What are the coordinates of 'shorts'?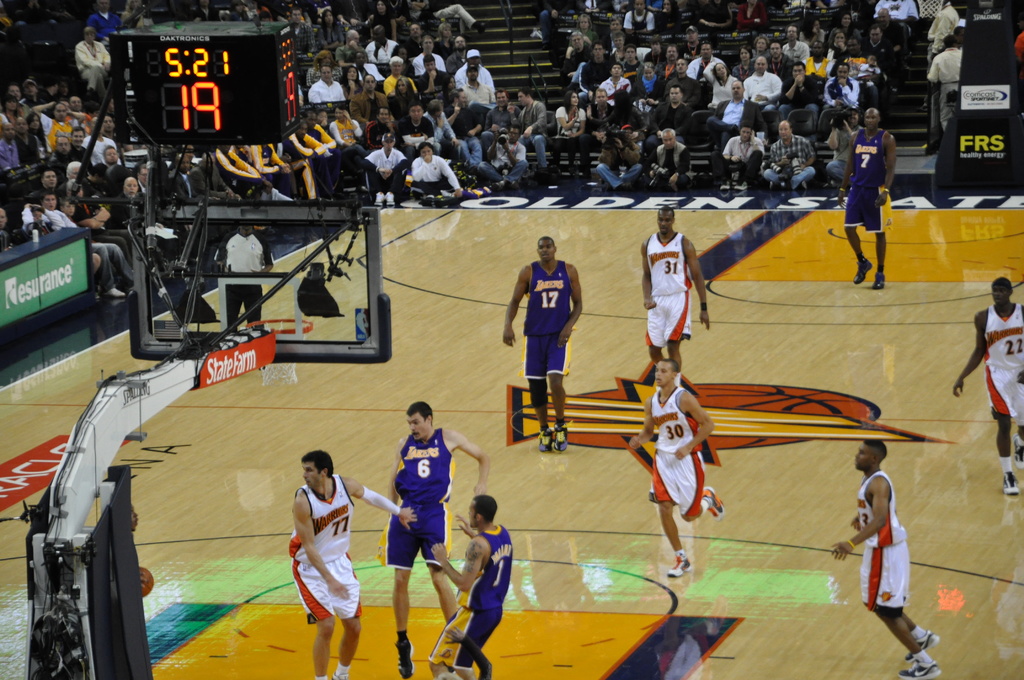
select_region(842, 187, 895, 231).
